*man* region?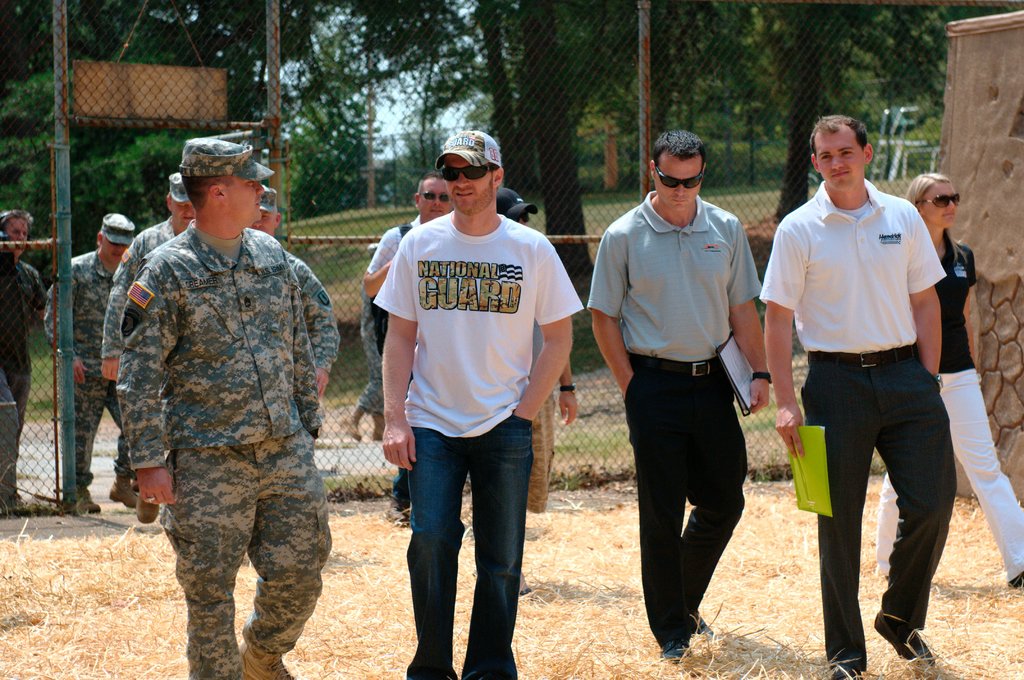
rect(98, 169, 198, 380)
